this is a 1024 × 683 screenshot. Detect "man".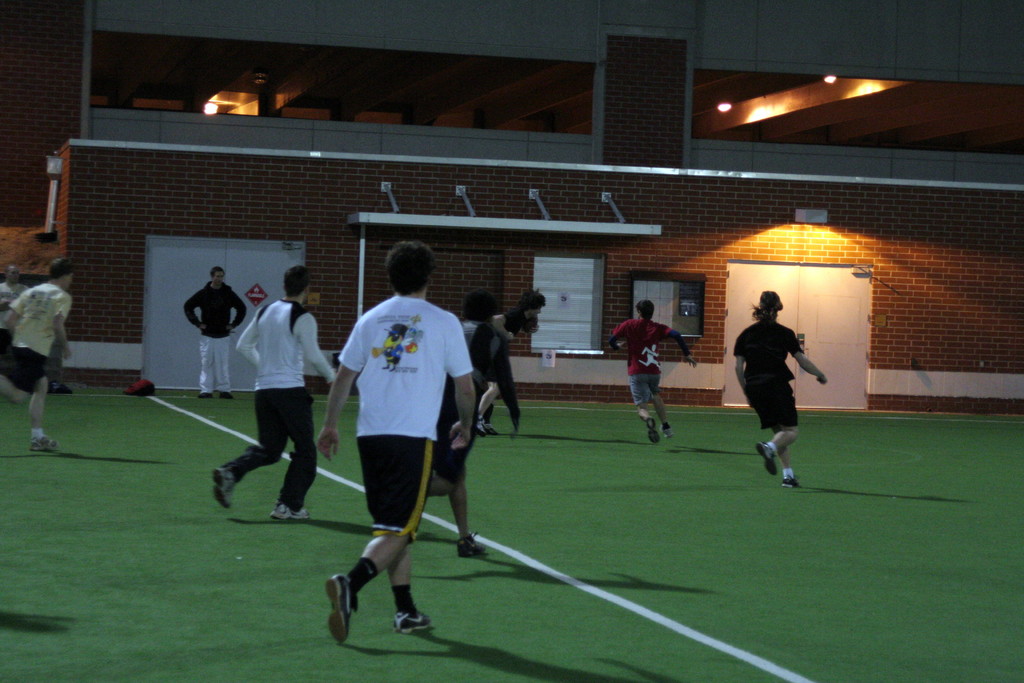
(732,288,829,488).
